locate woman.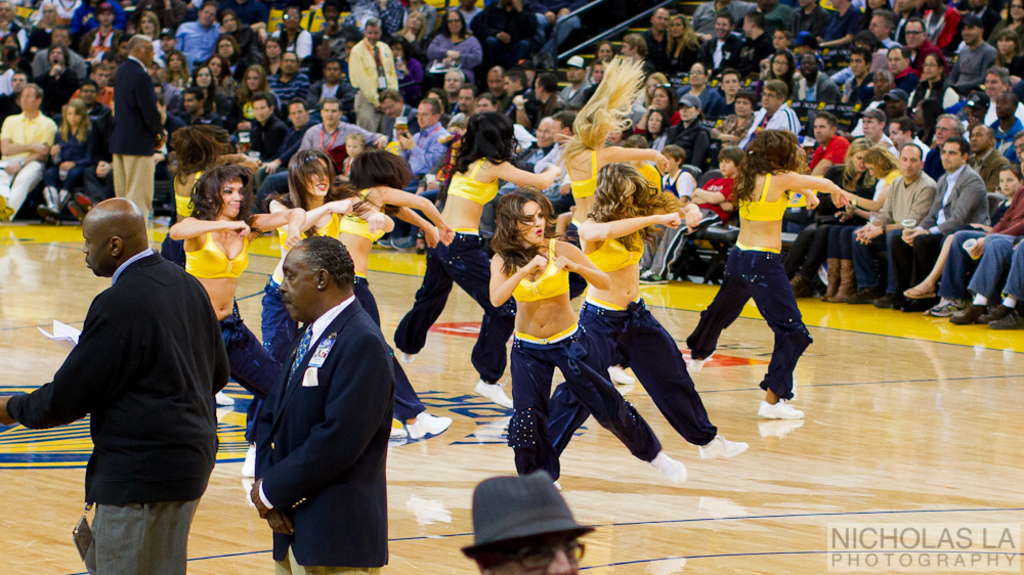
Bounding box: crop(660, 10, 713, 65).
